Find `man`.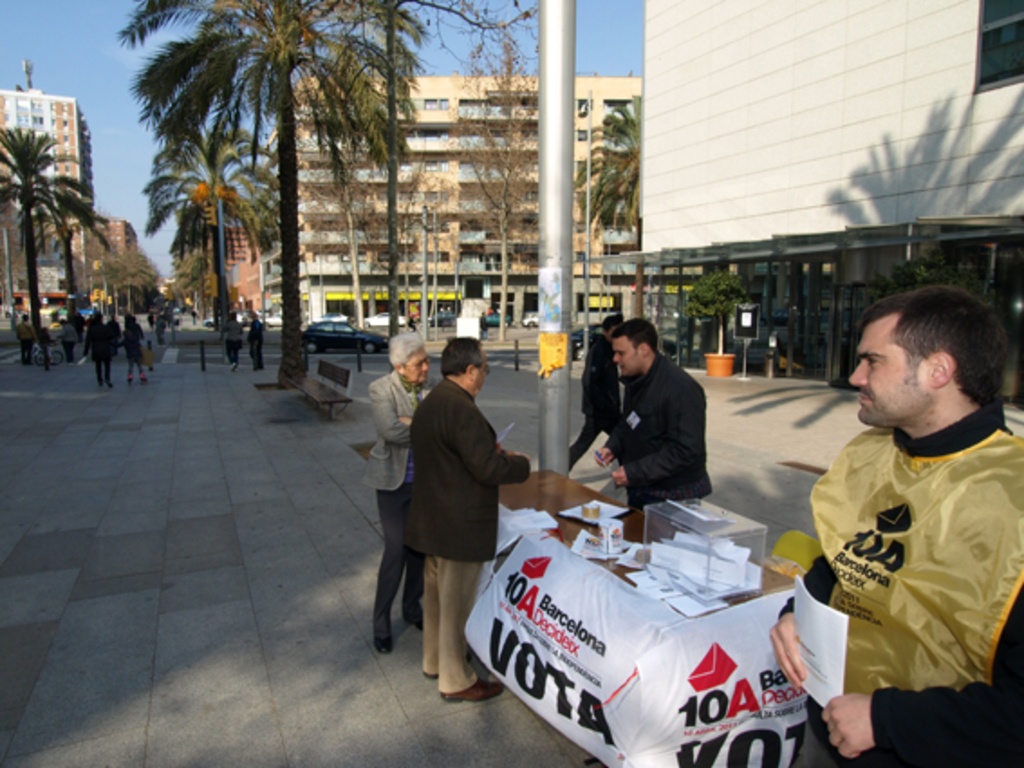
Rect(401, 338, 526, 701).
